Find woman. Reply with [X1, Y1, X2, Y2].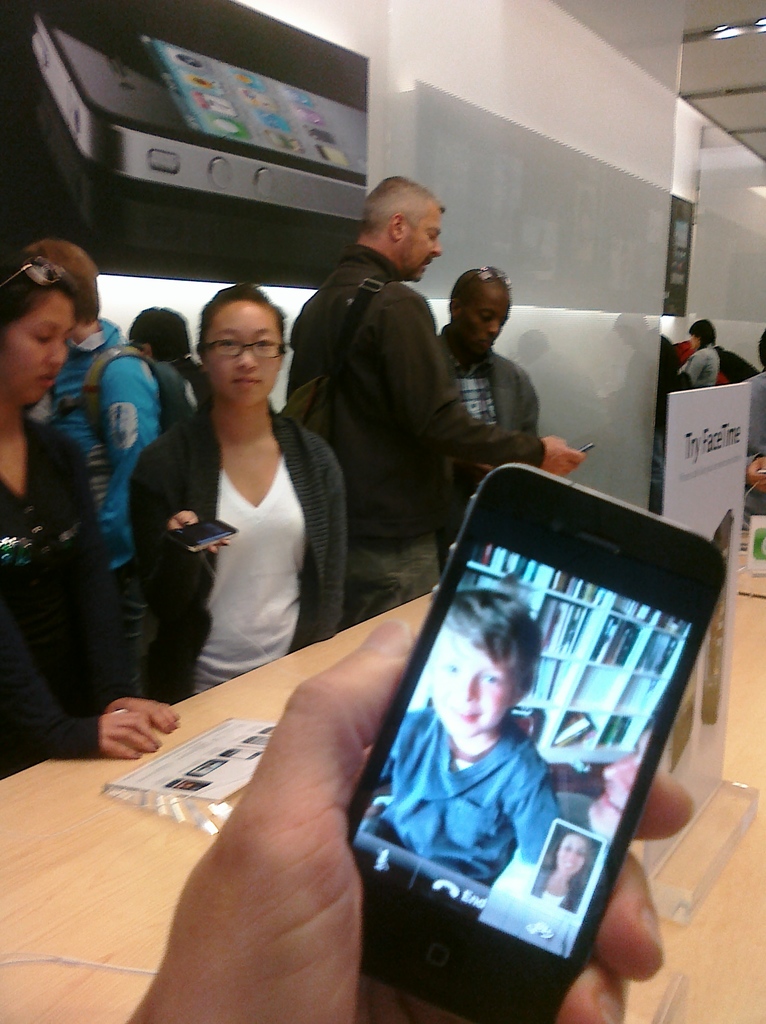
[0, 244, 216, 774].
